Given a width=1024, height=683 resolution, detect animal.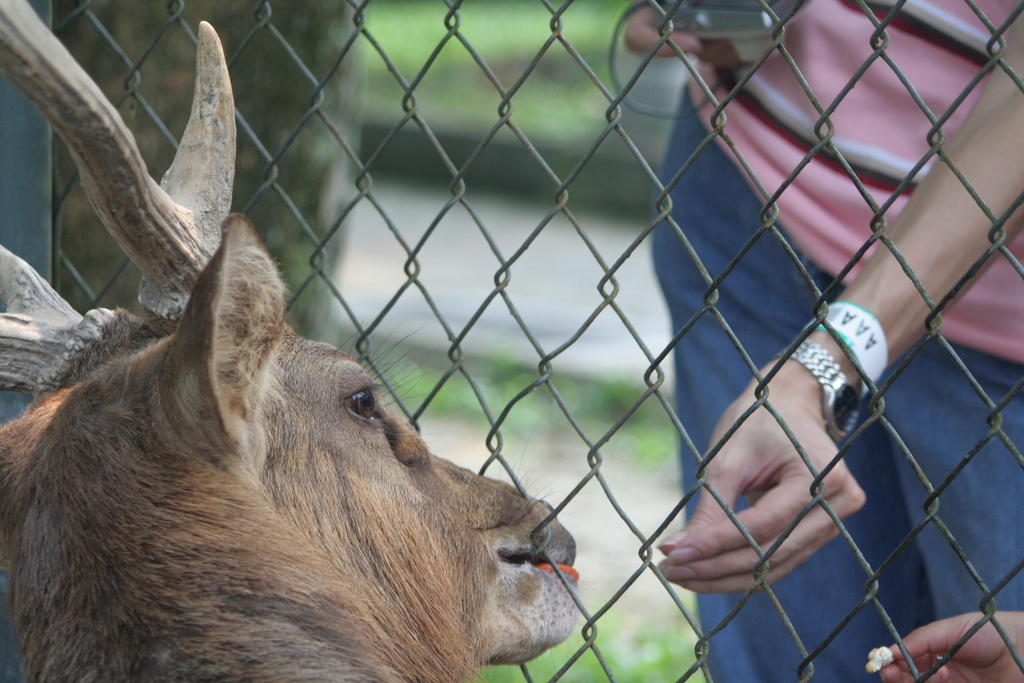
[0,0,576,682].
